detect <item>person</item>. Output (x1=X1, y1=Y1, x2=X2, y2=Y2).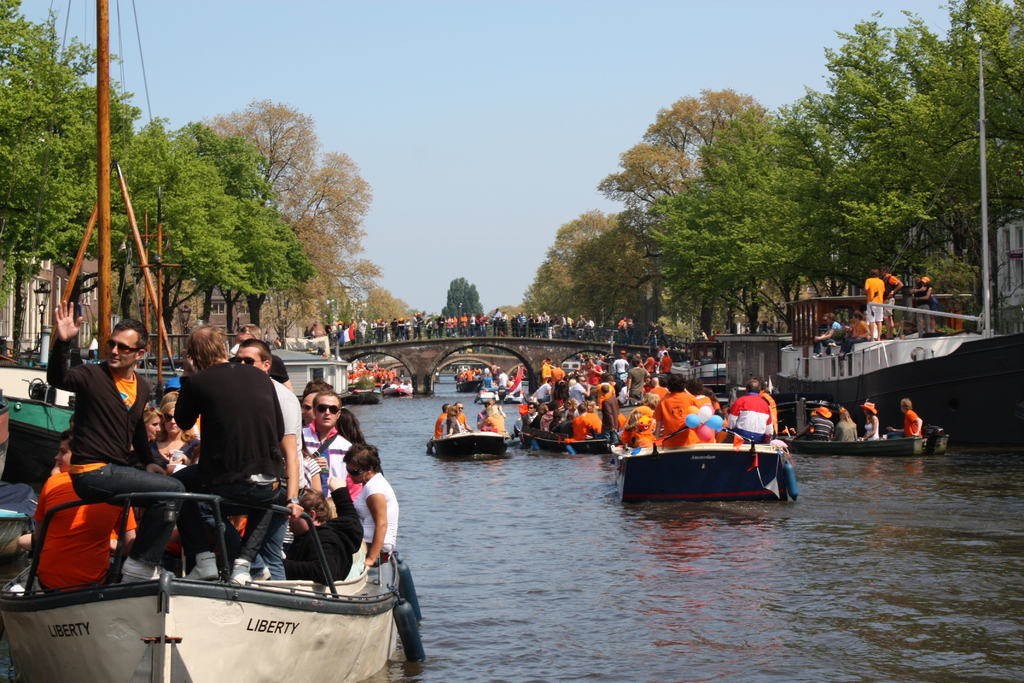
(x1=834, y1=402, x2=860, y2=445).
